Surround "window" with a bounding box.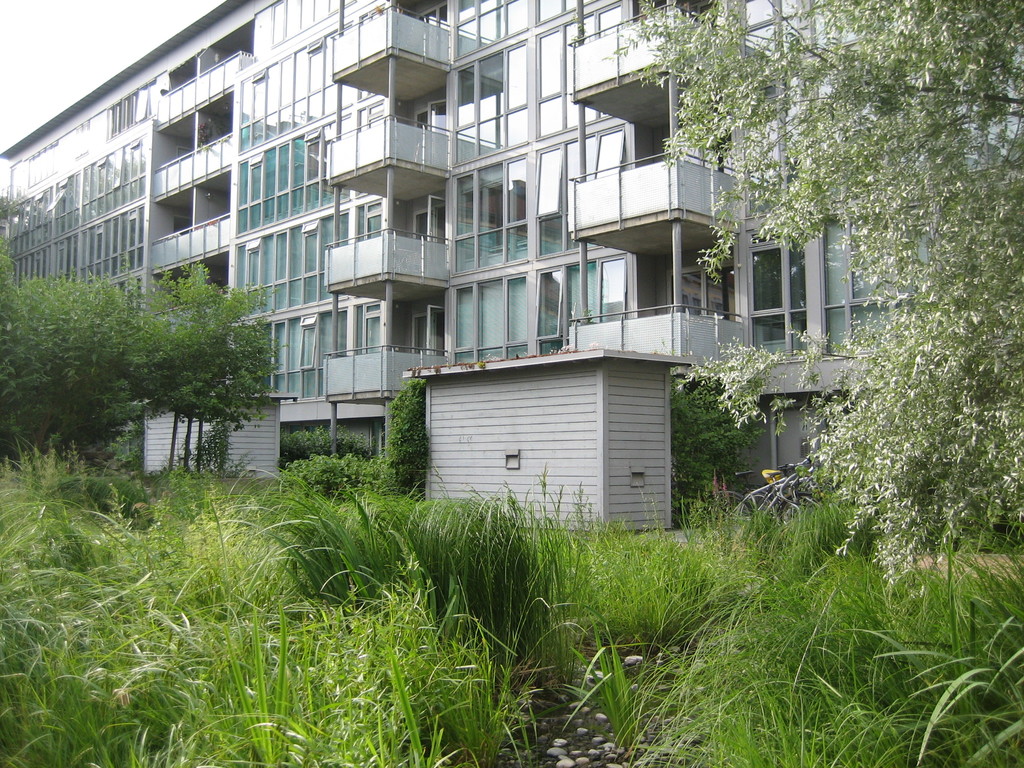
rect(301, 313, 319, 323).
